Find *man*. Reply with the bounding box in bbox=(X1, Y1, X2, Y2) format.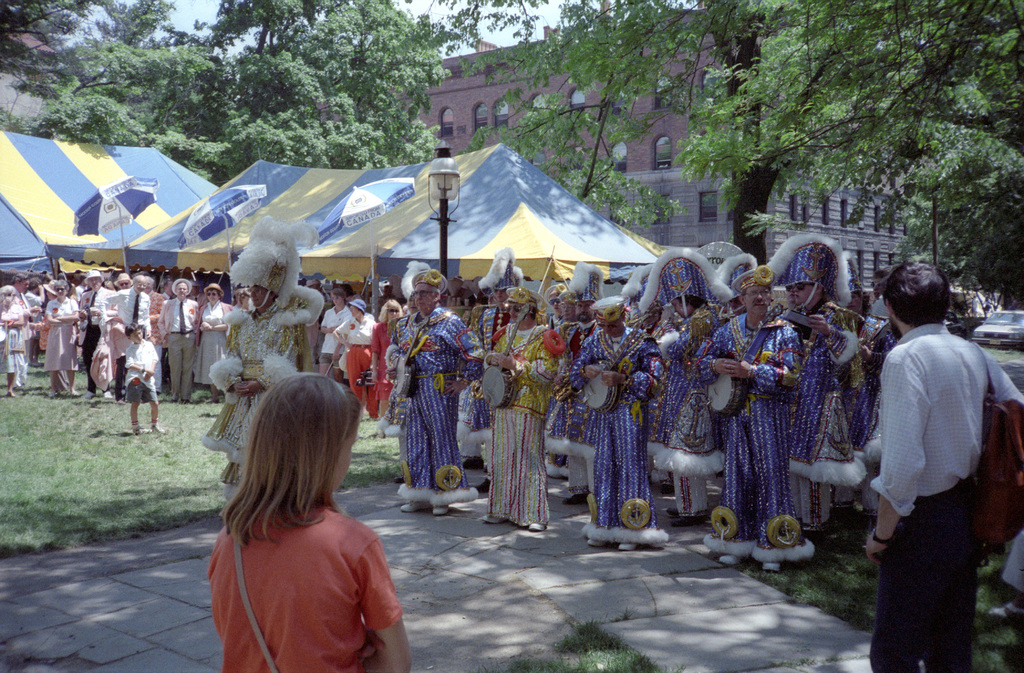
bbox=(100, 275, 156, 405).
